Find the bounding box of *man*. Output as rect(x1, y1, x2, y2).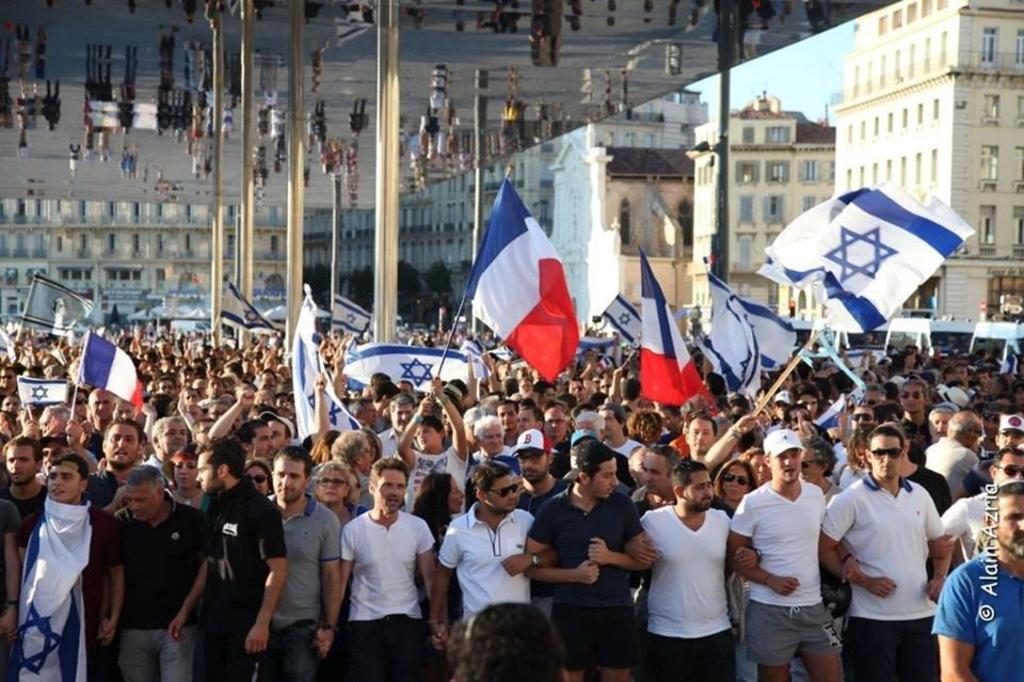
rect(101, 455, 219, 681).
